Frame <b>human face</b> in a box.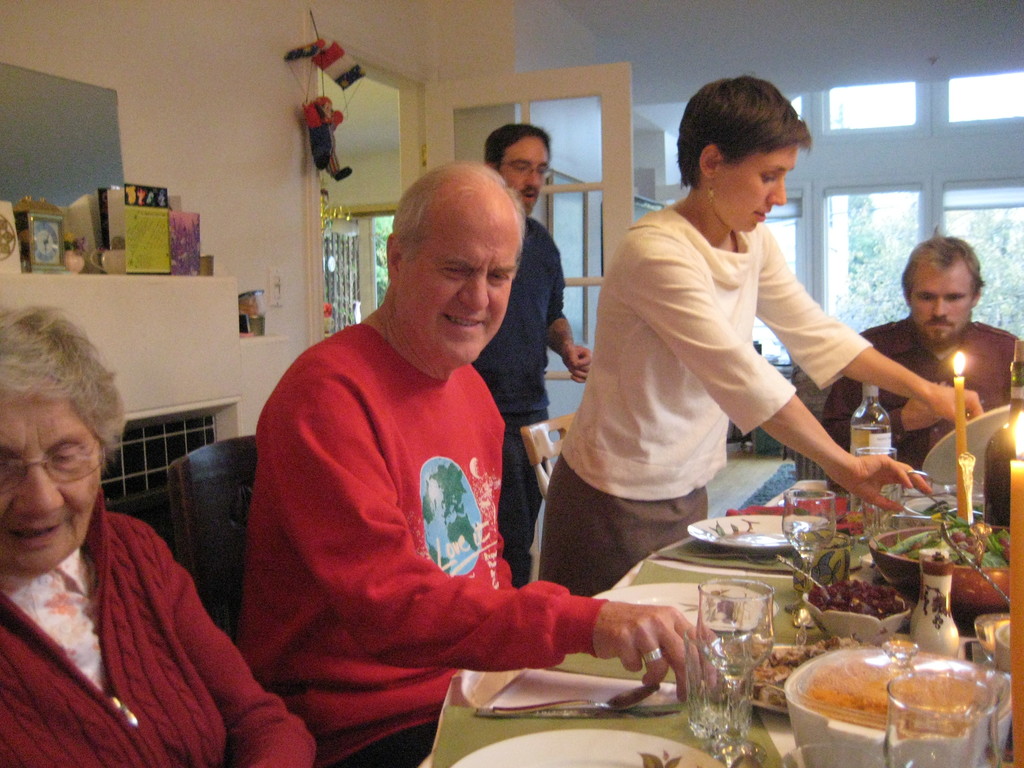
x1=497, y1=134, x2=552, y2=214.
